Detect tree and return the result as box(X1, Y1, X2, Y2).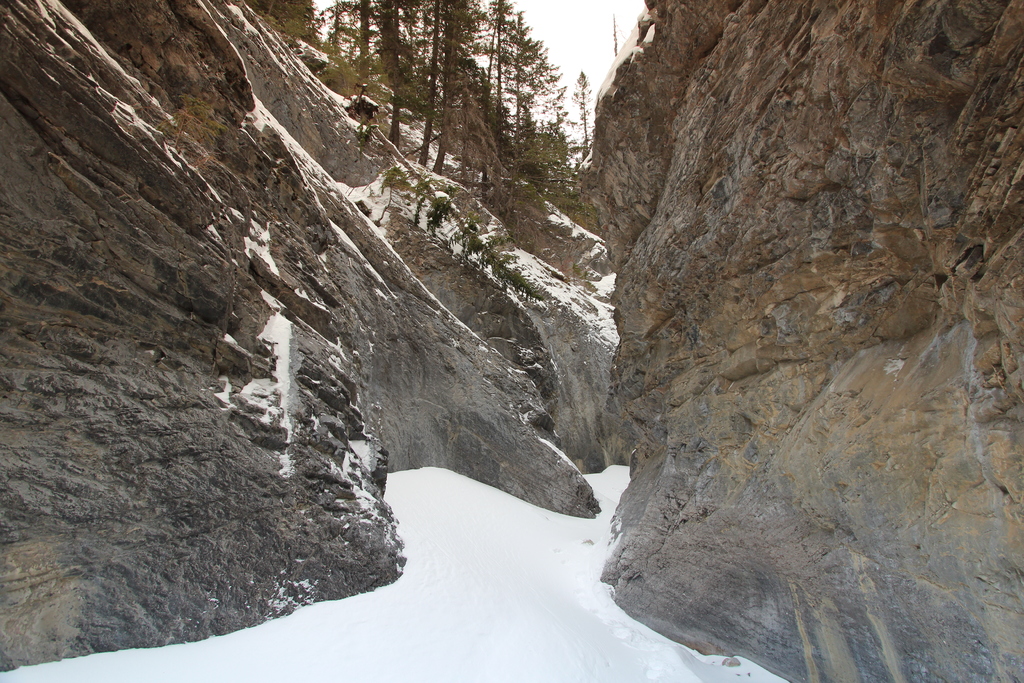
box(384, 0, 531, 166).
